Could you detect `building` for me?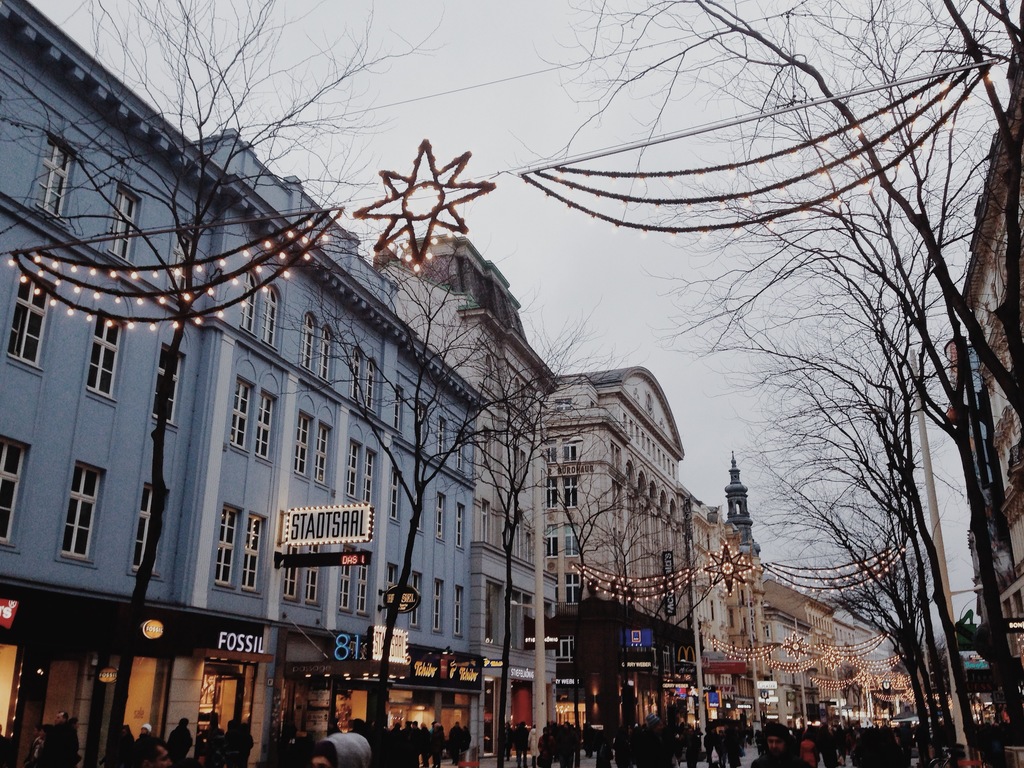
Detection result: detection(374, 249, 557, 767).
